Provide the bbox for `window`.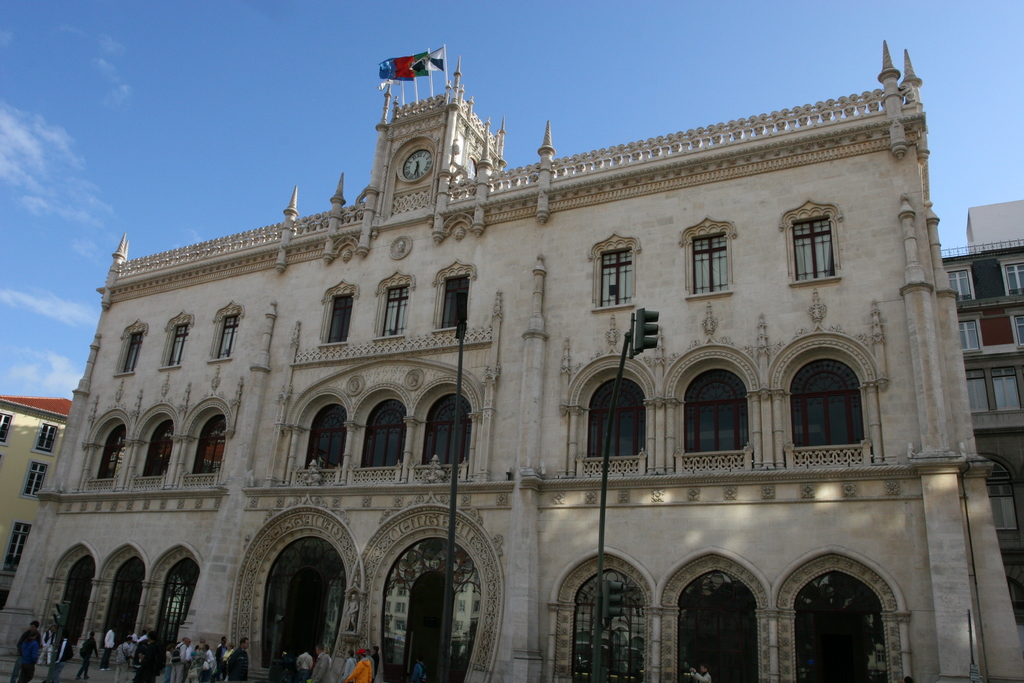
detection(308, 402, 346, 469).
